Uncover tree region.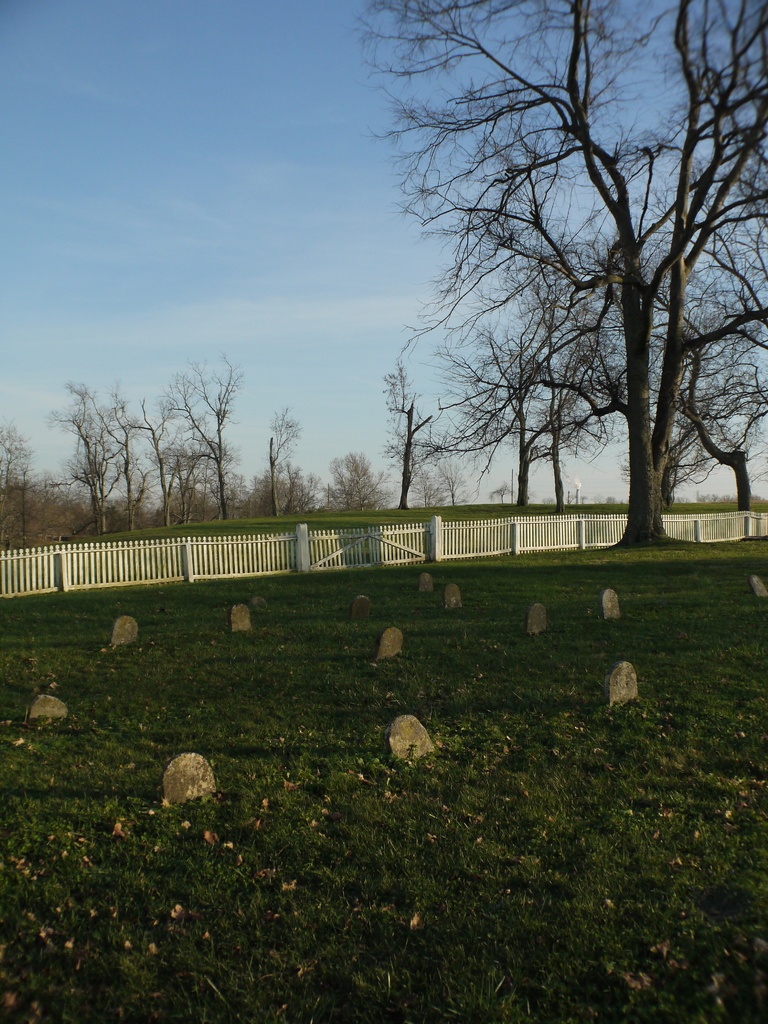
Uncovered: region(260, 406, 307, 521).
